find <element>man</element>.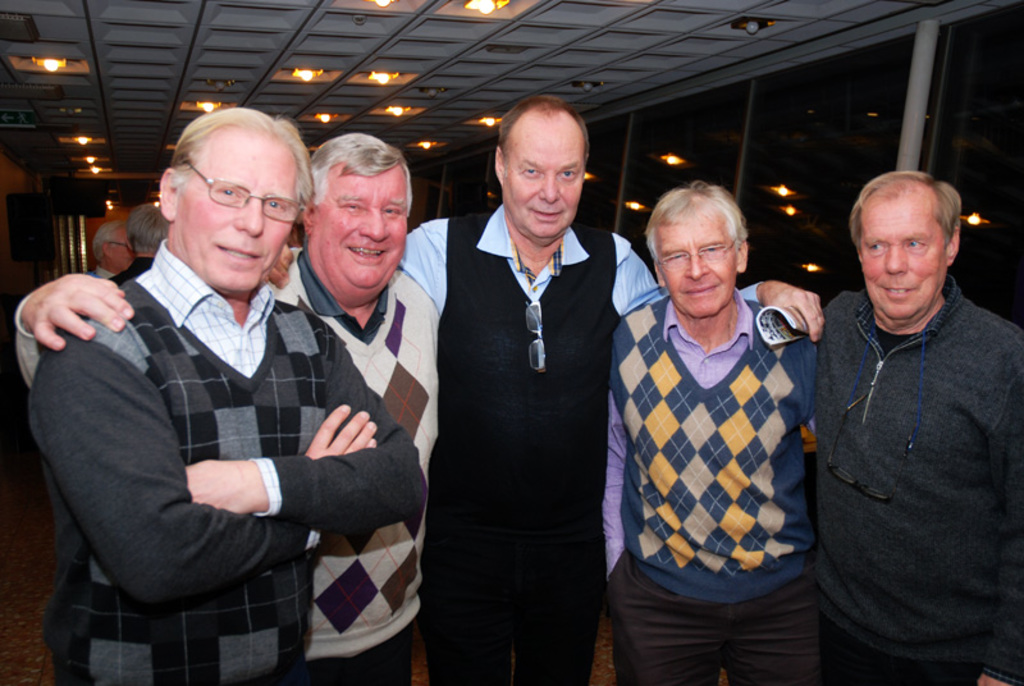
(x1=270, y1=99, x2=824, y2=685).
